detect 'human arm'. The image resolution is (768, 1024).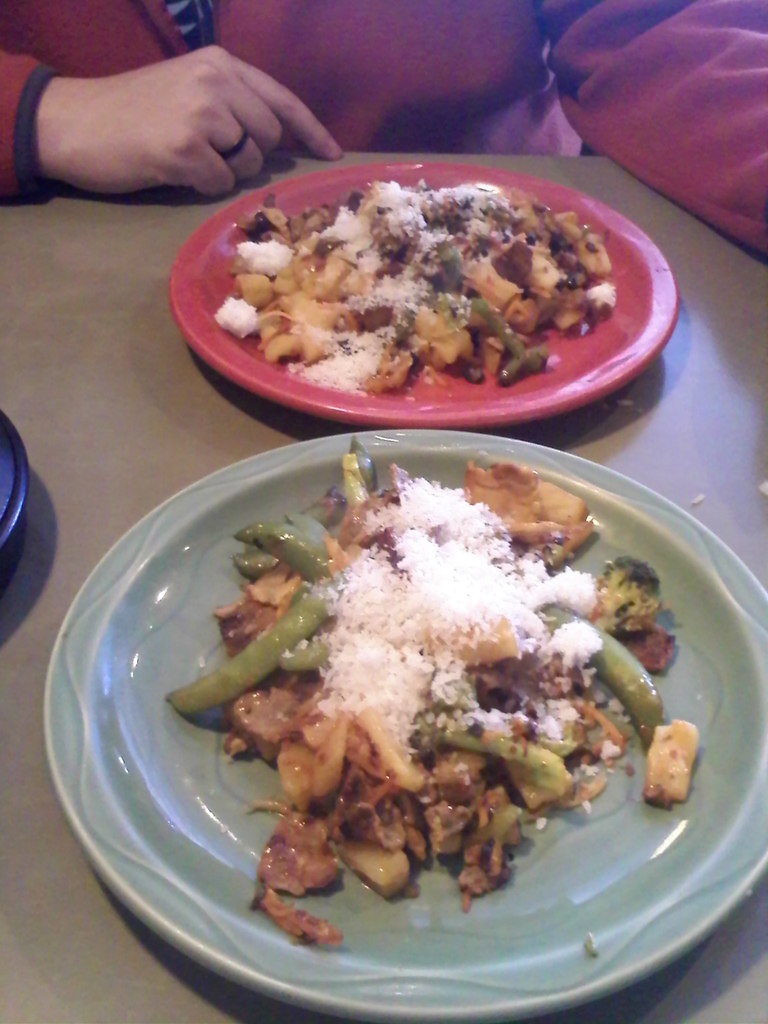
x1=561, y1=0, x2=767, y2=241.
